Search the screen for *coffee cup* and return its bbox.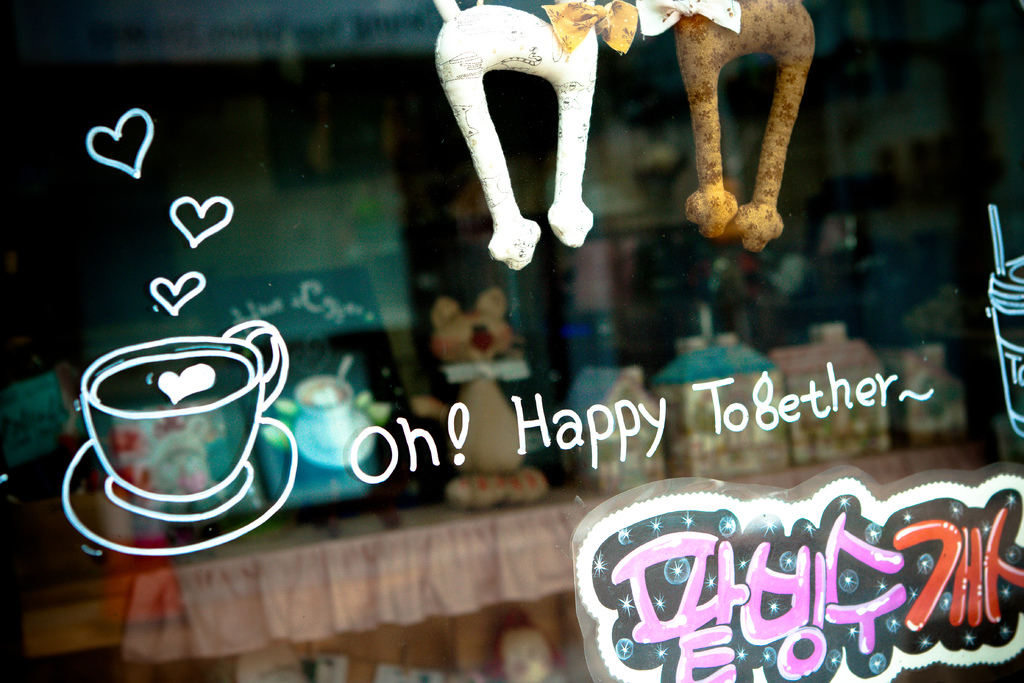
Found: <bbox>292, 374, 355, 451</bbox>.
